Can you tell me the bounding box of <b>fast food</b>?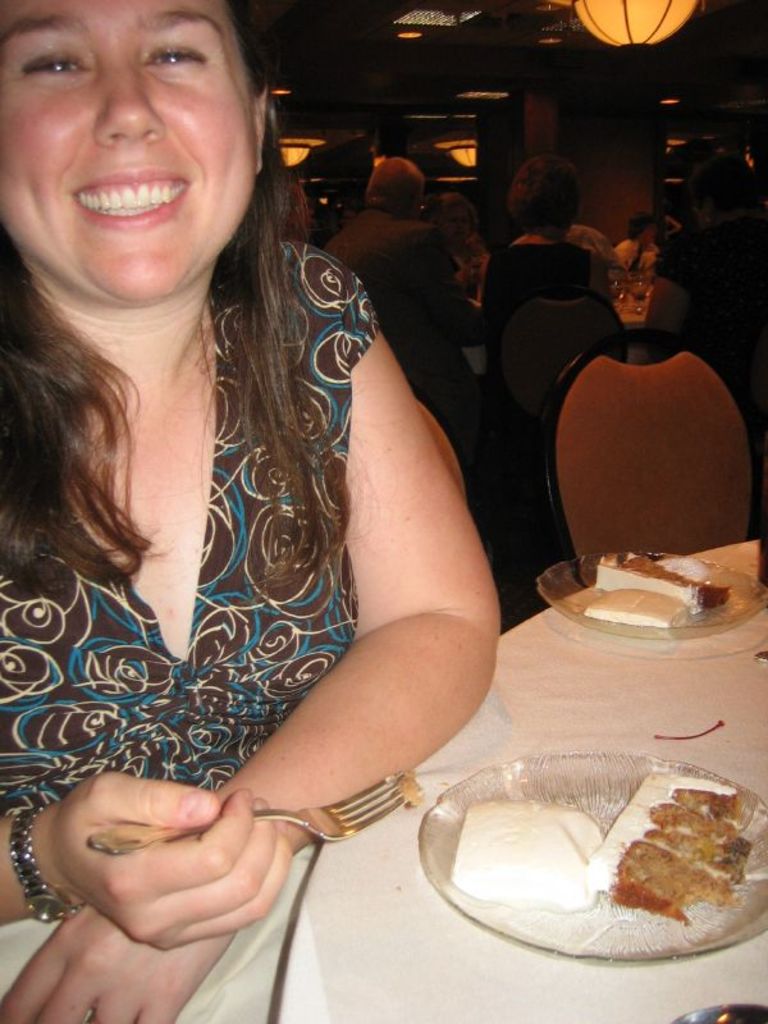
region(449, 799, 599, 897).
